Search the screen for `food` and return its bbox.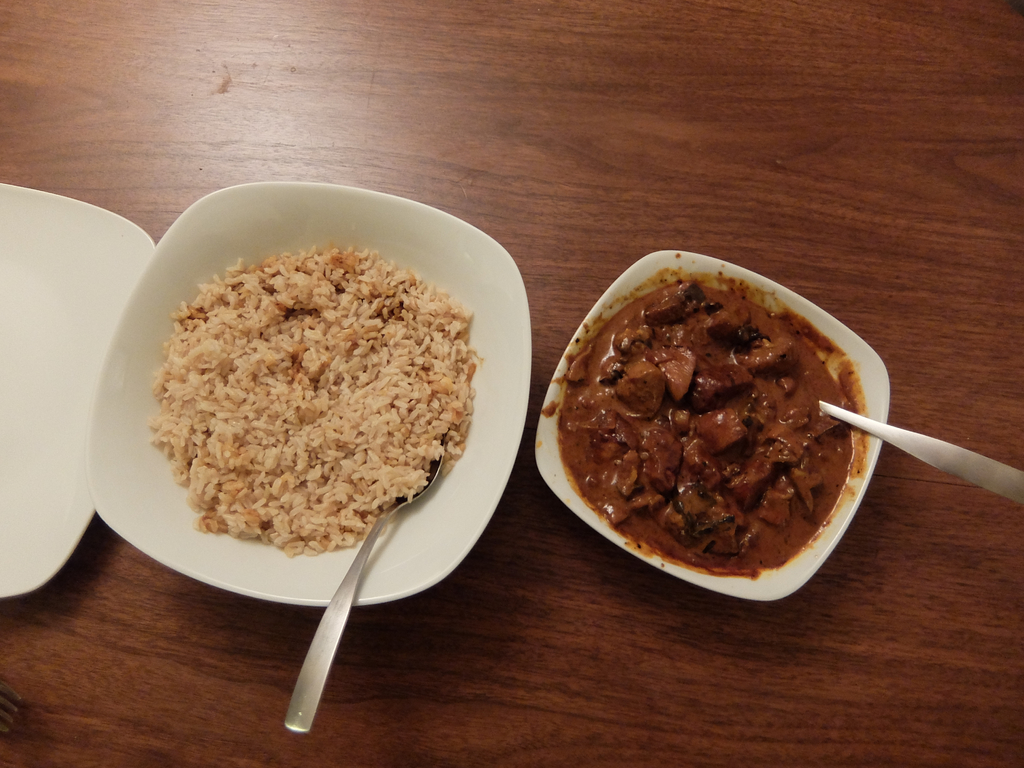
Found: crop(147, 246, 484, 556).
